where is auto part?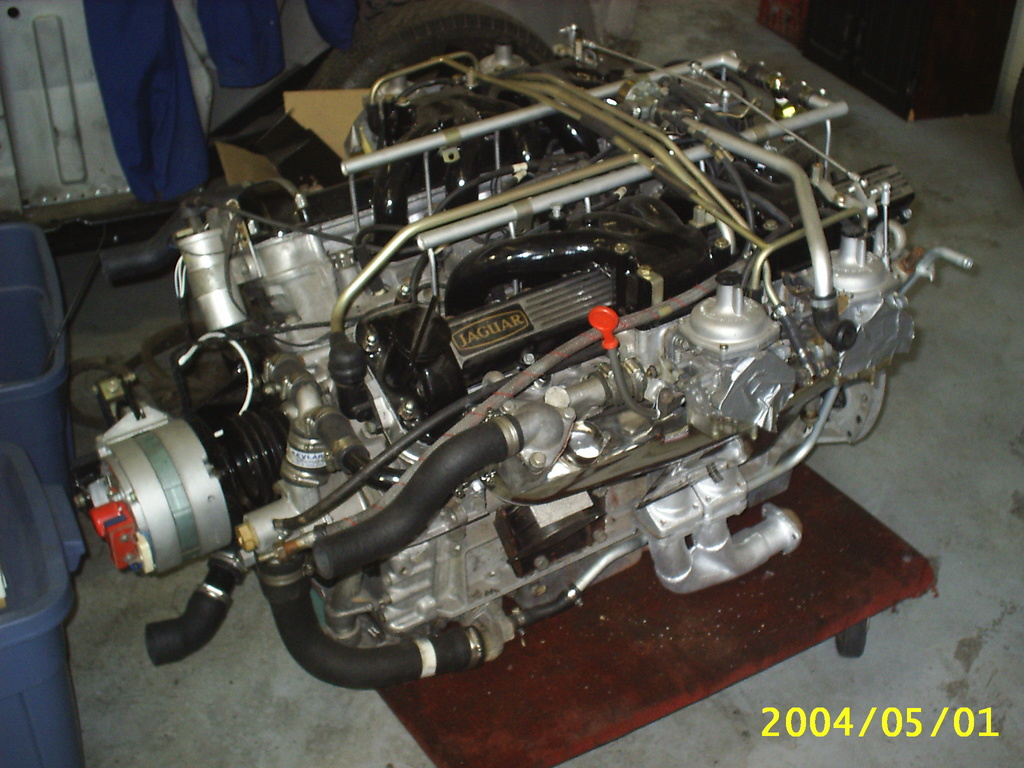
select_region(70, 19, 975, 698).
